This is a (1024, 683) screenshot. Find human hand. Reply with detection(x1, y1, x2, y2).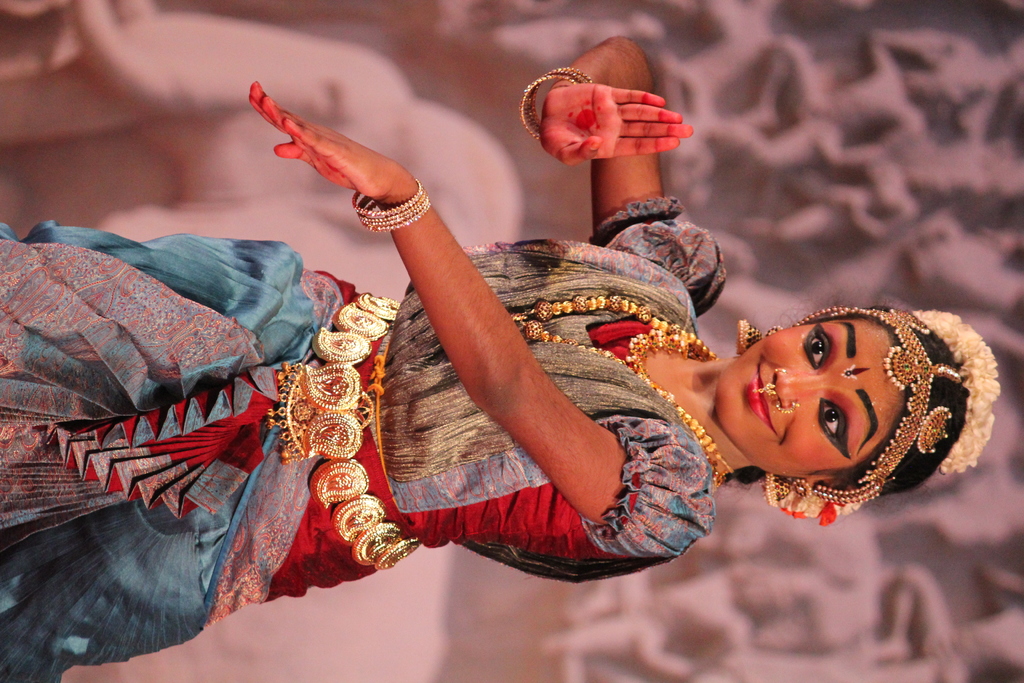
detection(719, 524, 766, 562).
